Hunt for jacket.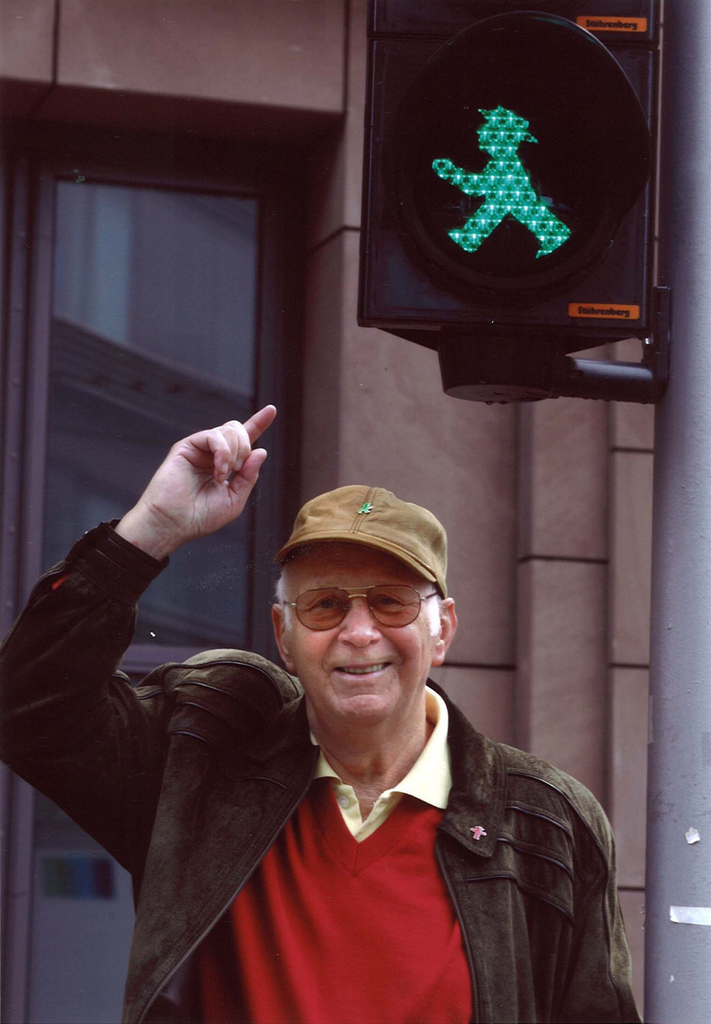
Hunted down at {"left": 94, "top": 651, "right": 666, "bottom": 1019}.
